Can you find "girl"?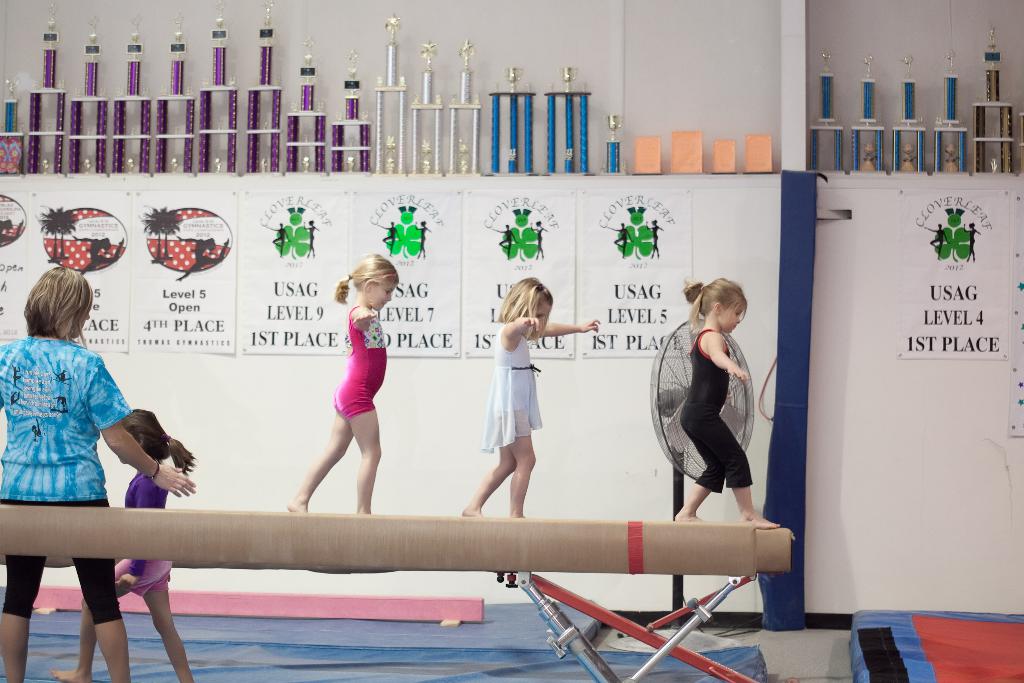
Yes, bounding box: <box>57,408,193,681</box>.
